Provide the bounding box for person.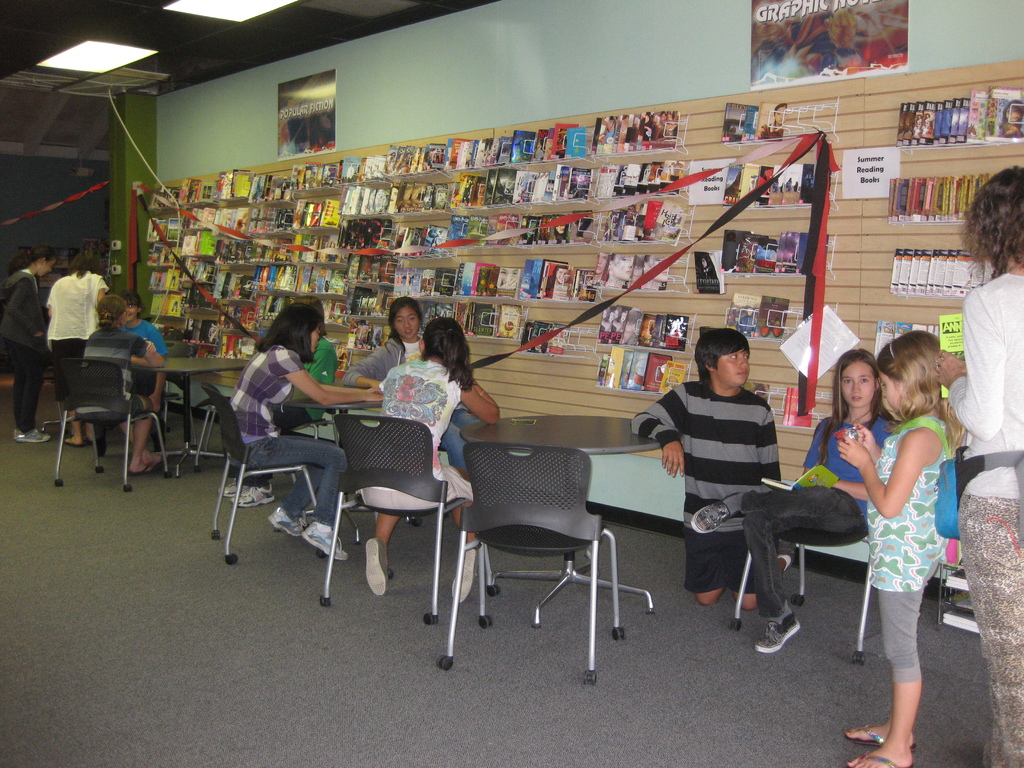
Rect(833, 335, 952, 767).
